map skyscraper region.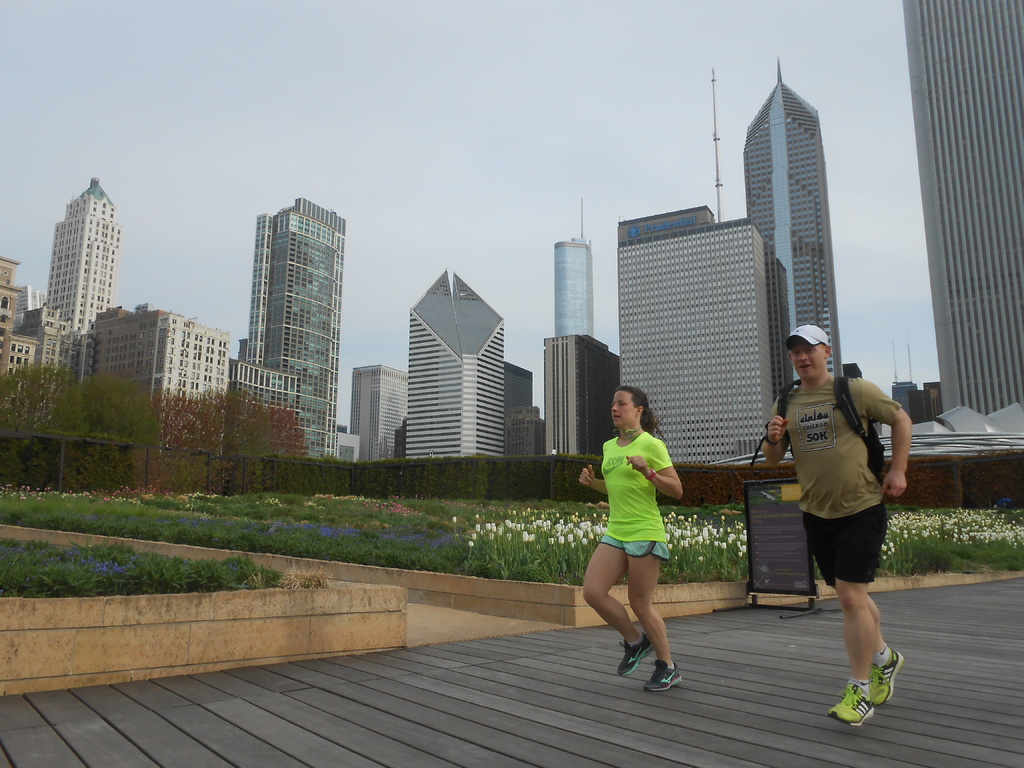
Mapped to [904, 0, 1023, 415].
